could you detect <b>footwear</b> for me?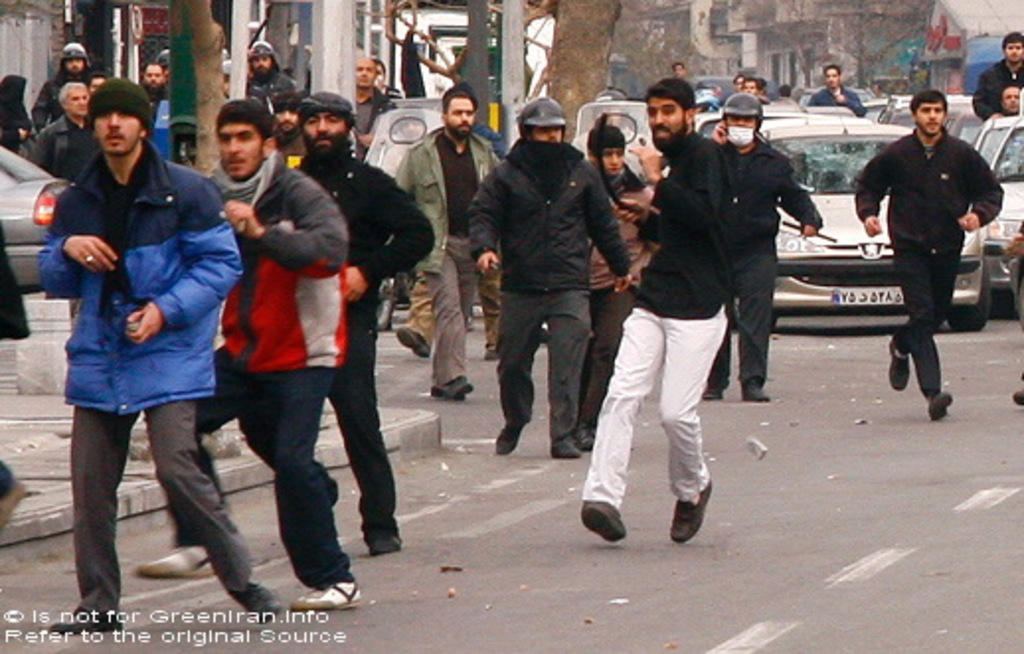
Detection result: bbox=[577, 425, 595, 450].
